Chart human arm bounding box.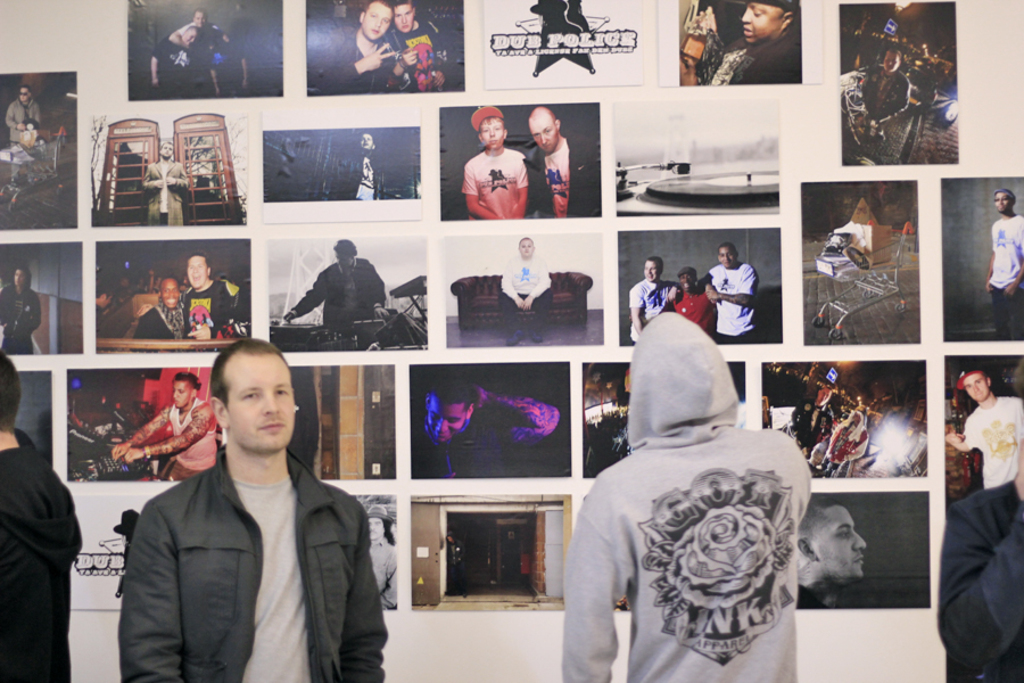
Charted: box=[1005, 217, 1023, 294].
